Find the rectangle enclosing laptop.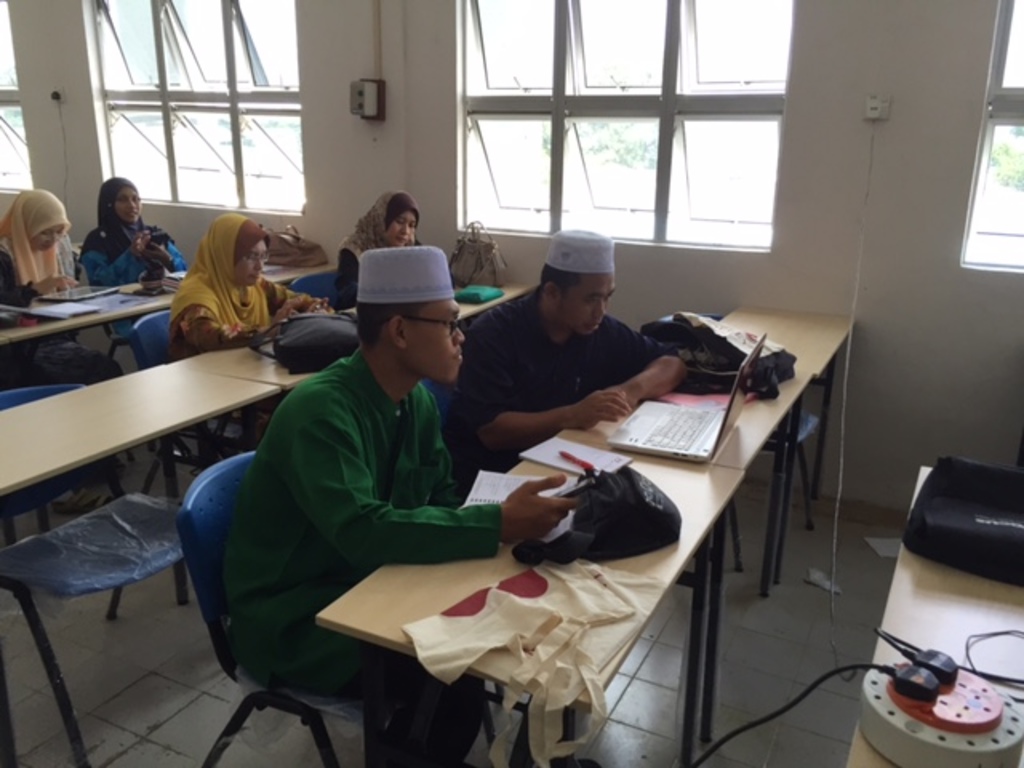
bbox=(605, 338, 766, 469).
